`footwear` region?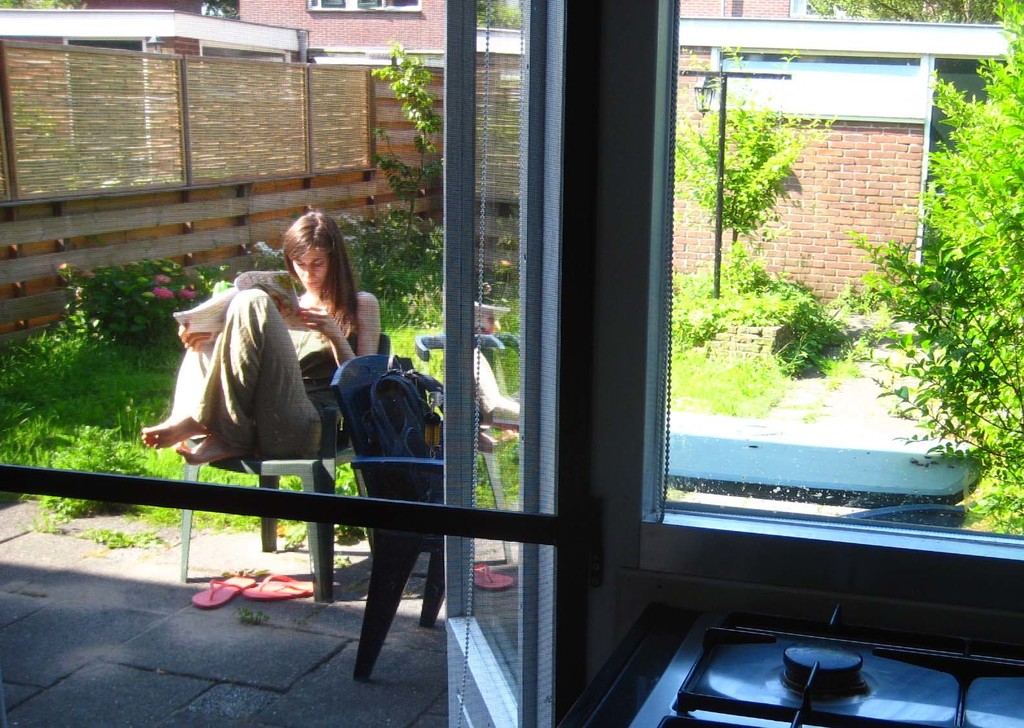
<region>190, 575, 256, 608</region>
